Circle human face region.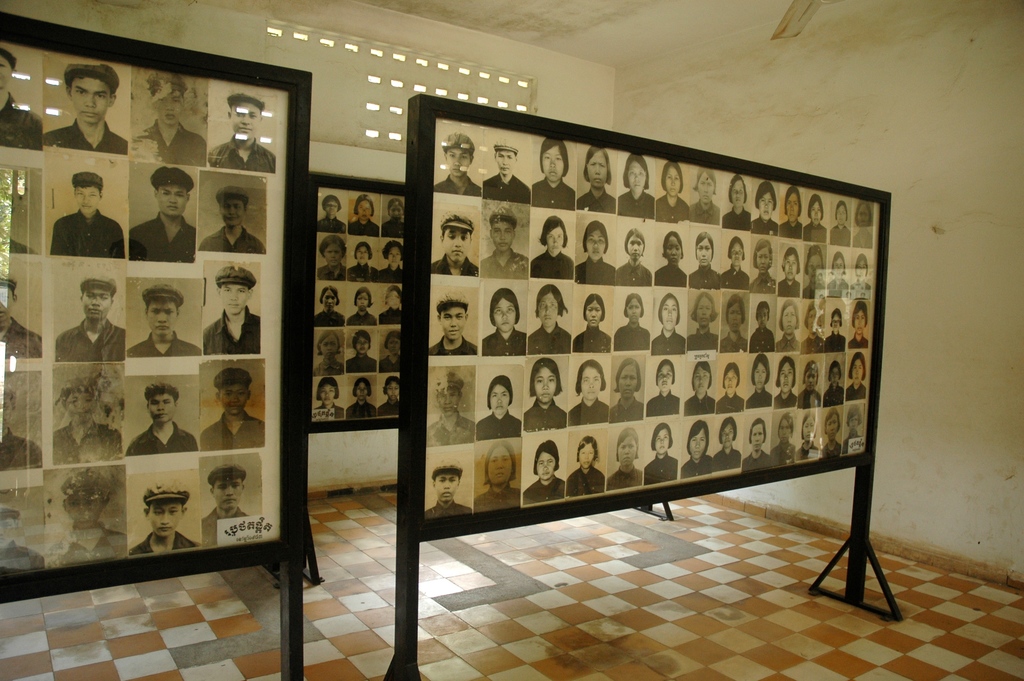
Region: box=[851, 357, 865, 384].
